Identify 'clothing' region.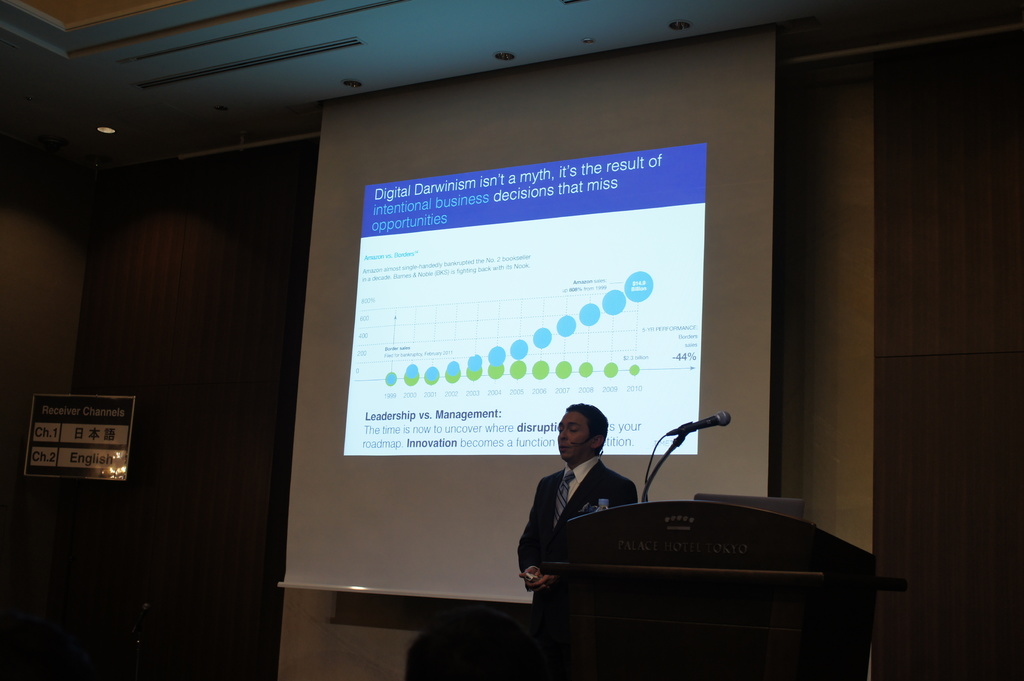
Region: 514, 459, 641, 614.
